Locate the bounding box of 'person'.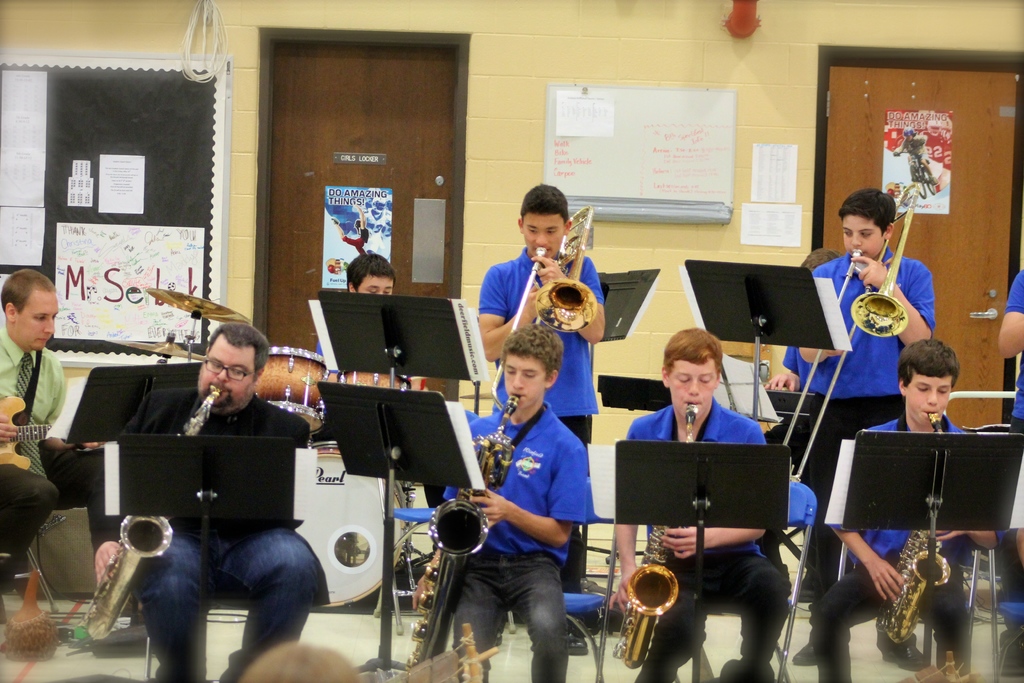
Bounding box: left=476, top=182, right=611, bottom=650.
